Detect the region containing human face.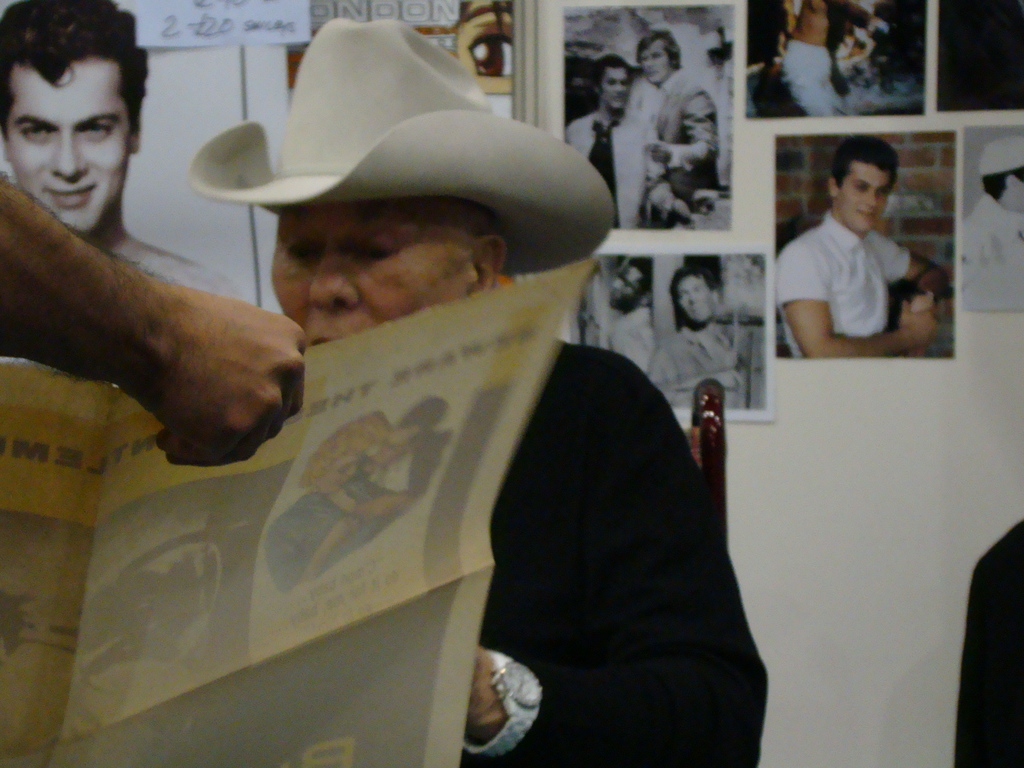
l=605, t=61, r=628, b=111.
